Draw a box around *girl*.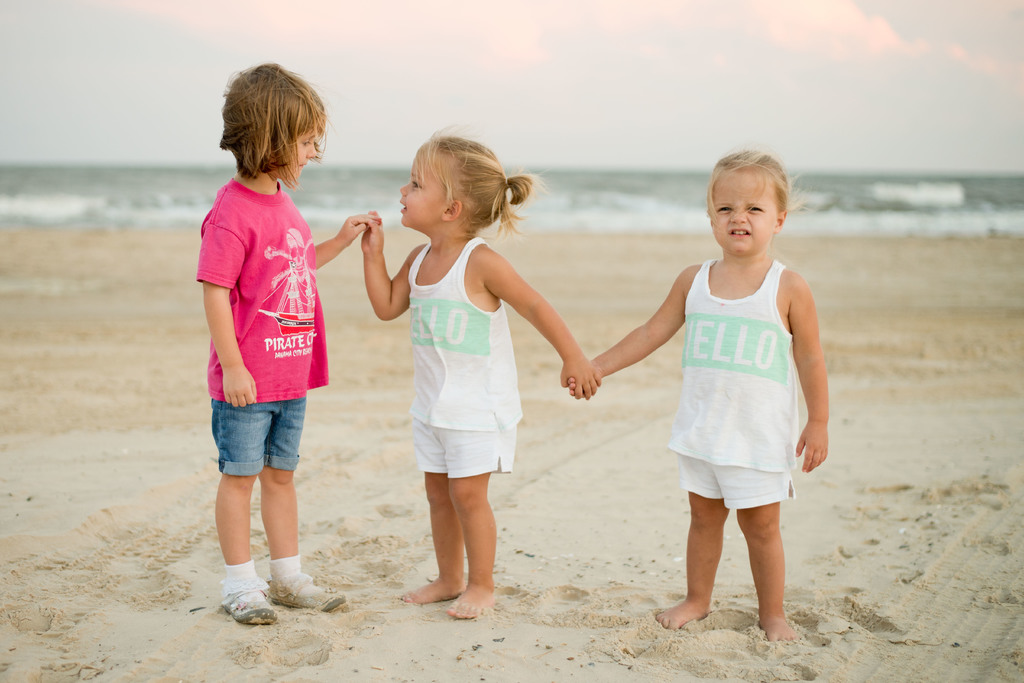
locate(360, 131, 582, 612).
